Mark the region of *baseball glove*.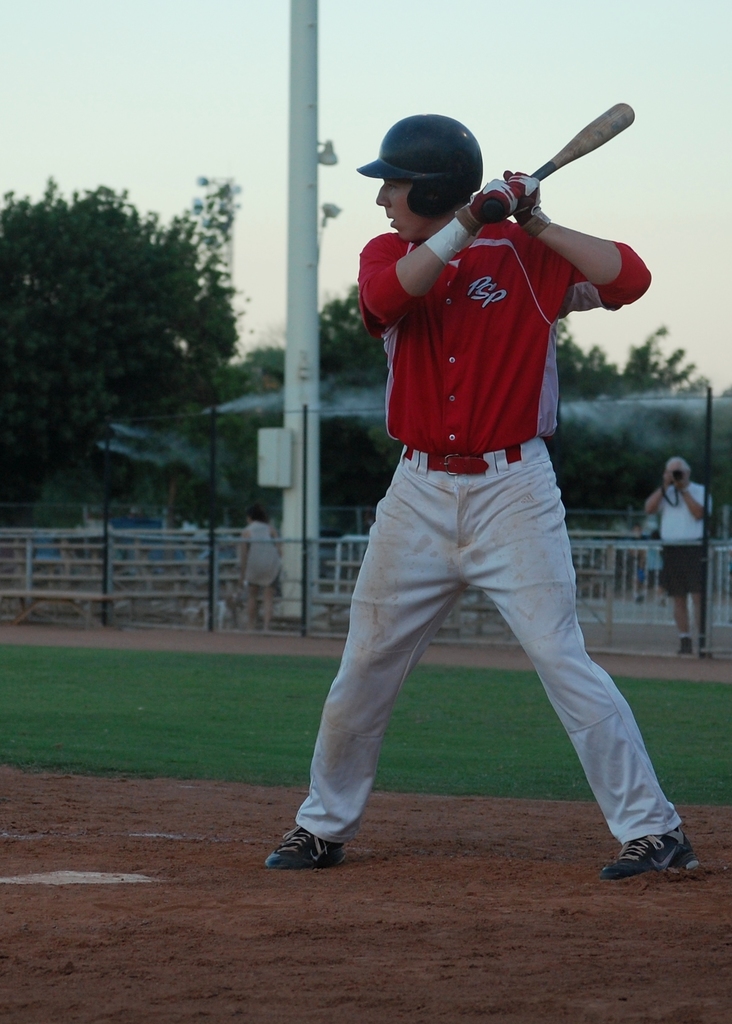
Region: {"left": 501, "top": 168, "right": 544, "bottom": 221}.
